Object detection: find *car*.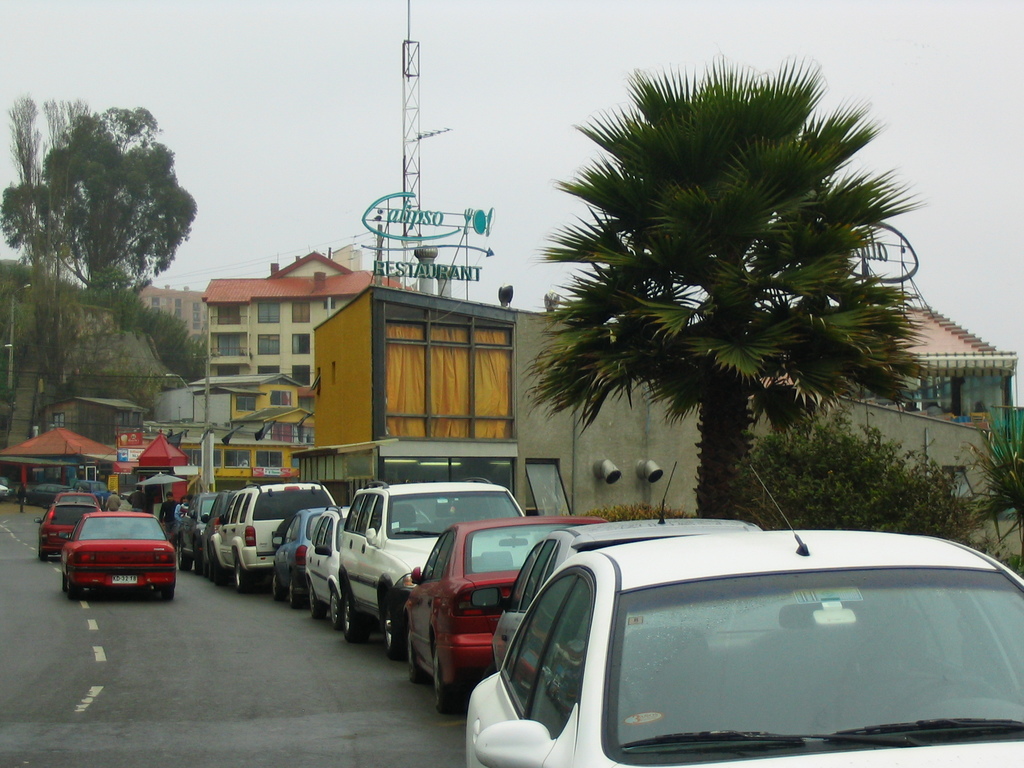
Rect(396, 509, 607, 721).
